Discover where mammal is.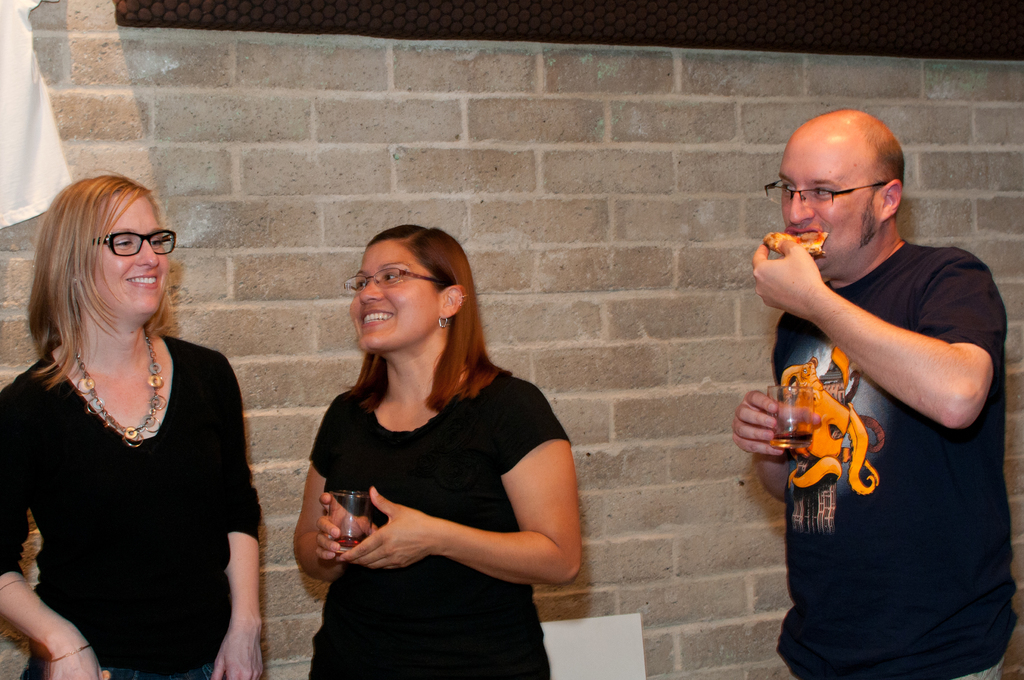
Discovered at <box>728,111,1022,679</box>.
